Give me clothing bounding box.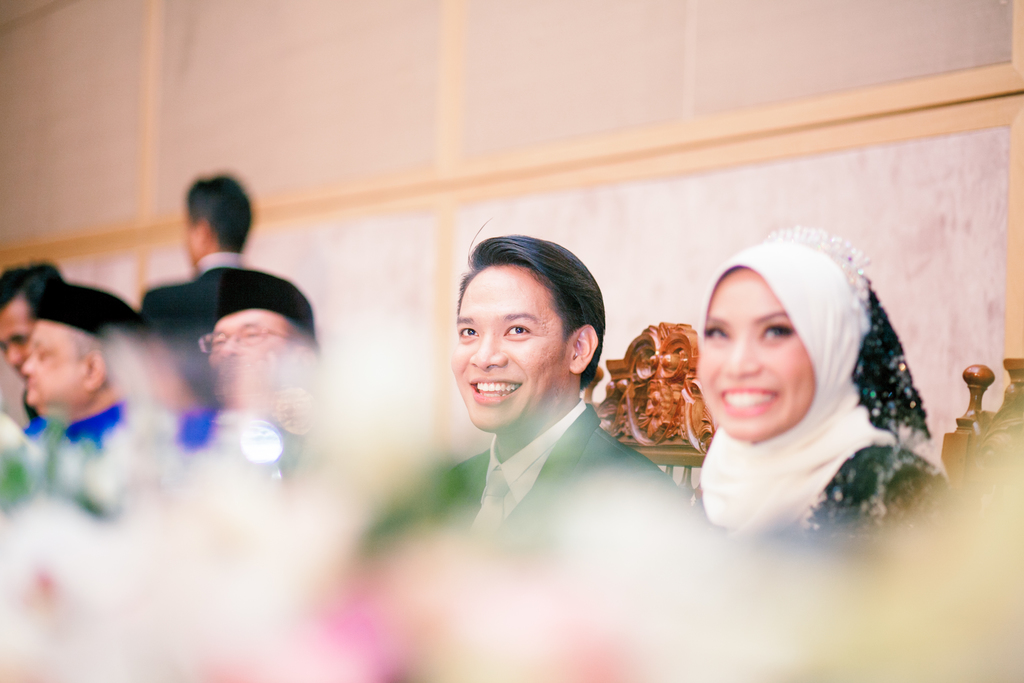
(left=141, top=251, right=317, bottom=402).
